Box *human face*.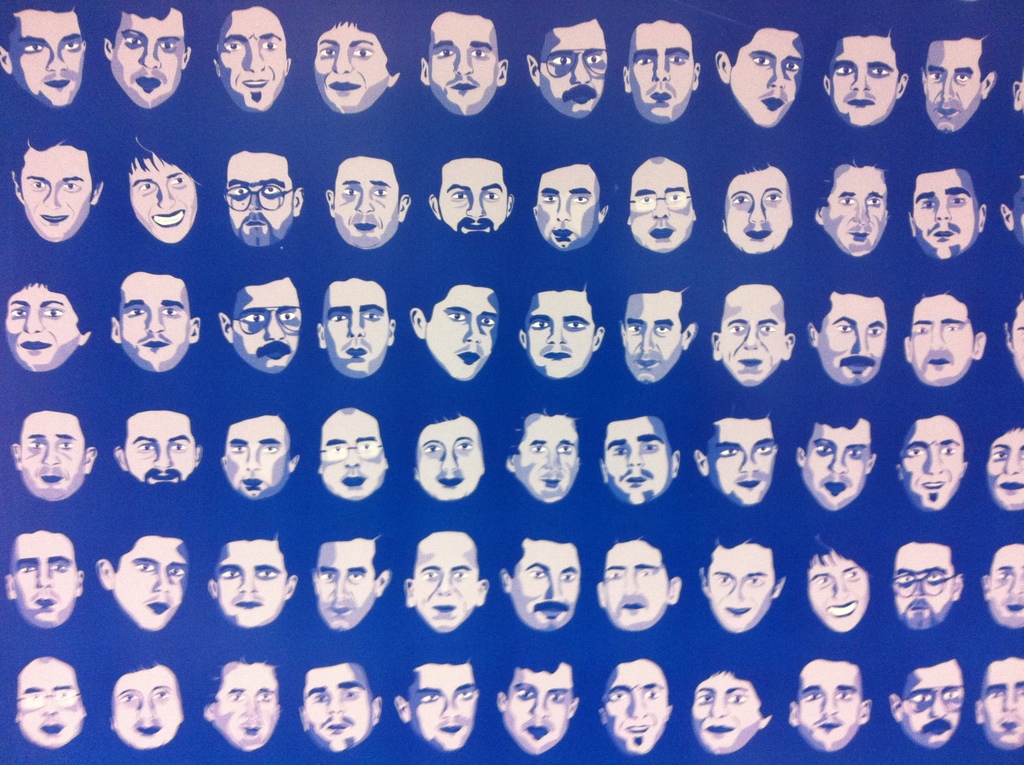
19,150,94,236.
